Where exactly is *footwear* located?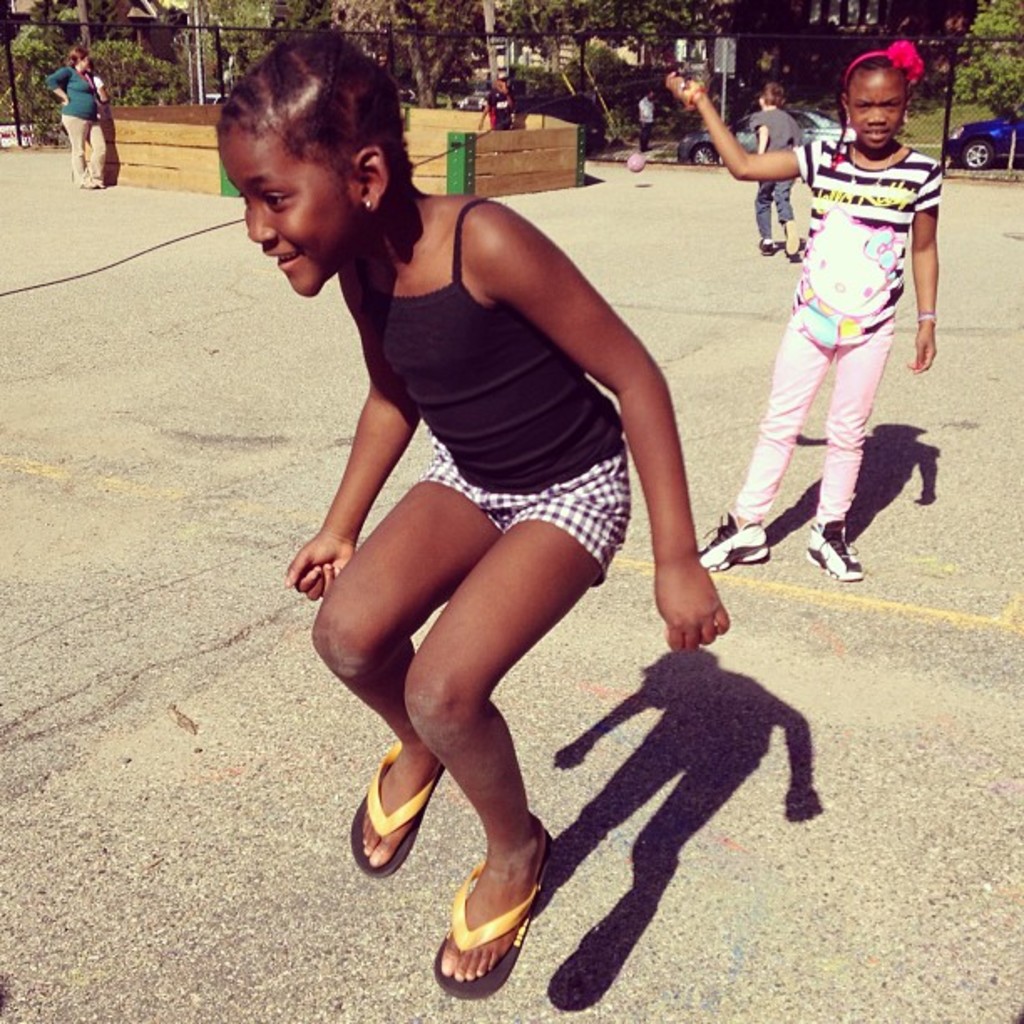
Its bounding box is box=[75, 171, 94, 187].
